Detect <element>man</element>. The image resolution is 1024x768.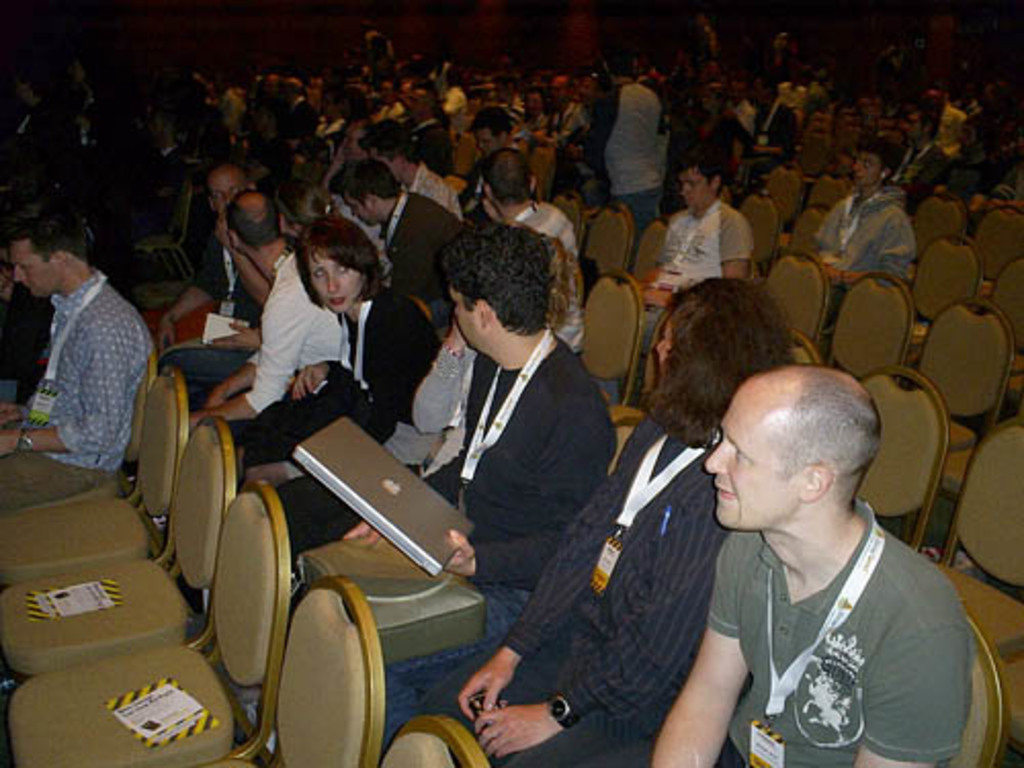
BBox(545, 74, 578, 143).
